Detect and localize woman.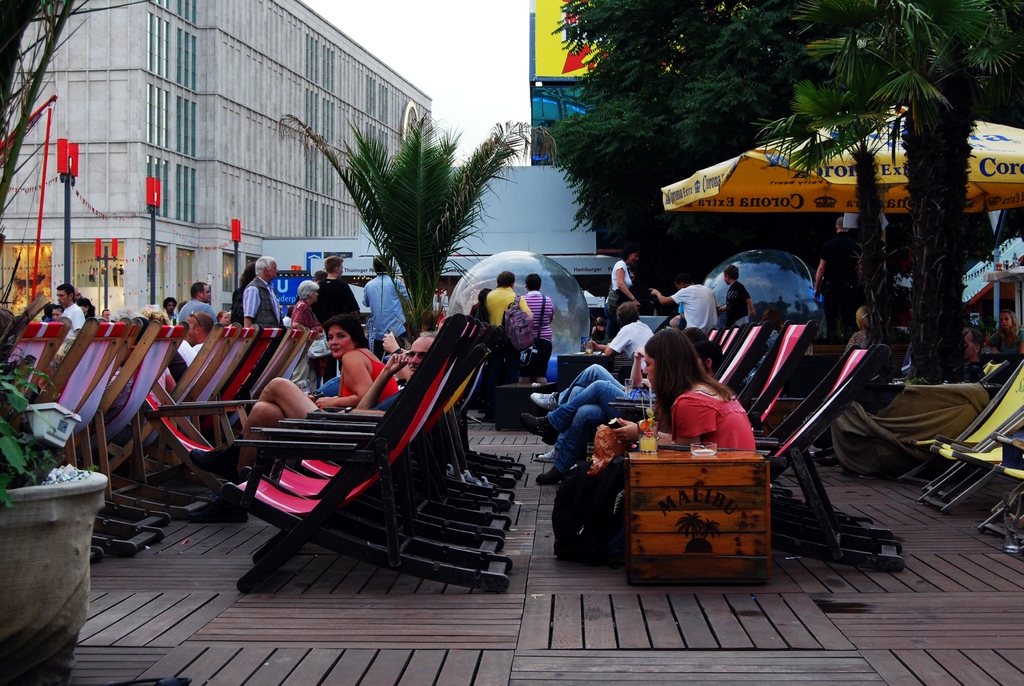
Localized at <box>602,248,639,343</box>.
